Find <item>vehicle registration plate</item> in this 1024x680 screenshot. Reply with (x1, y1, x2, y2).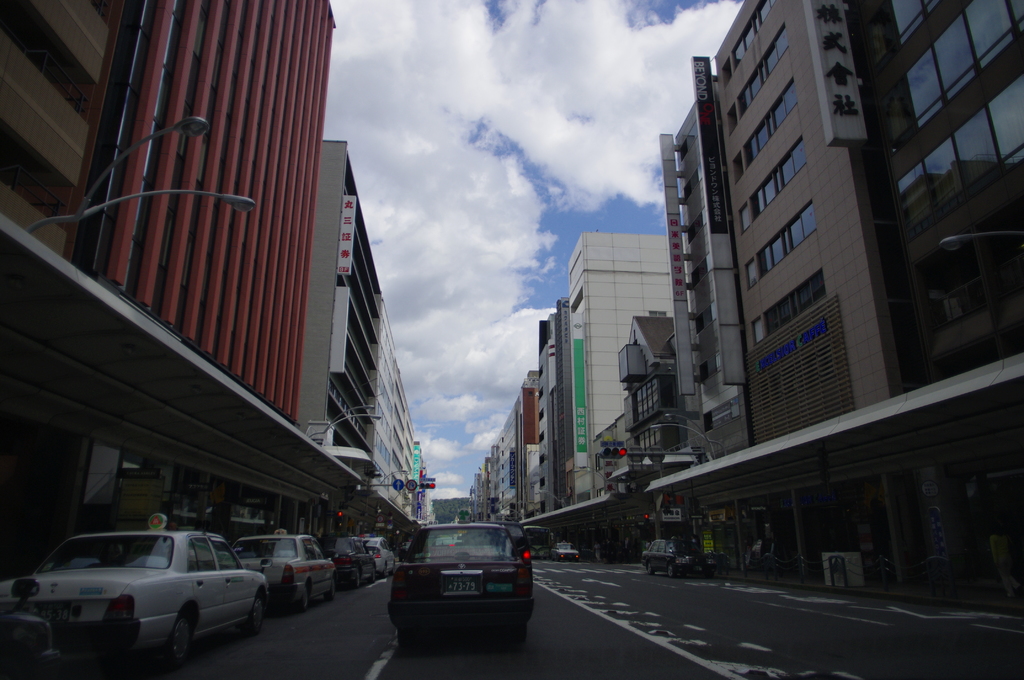
(443, 580, 479, 595).
